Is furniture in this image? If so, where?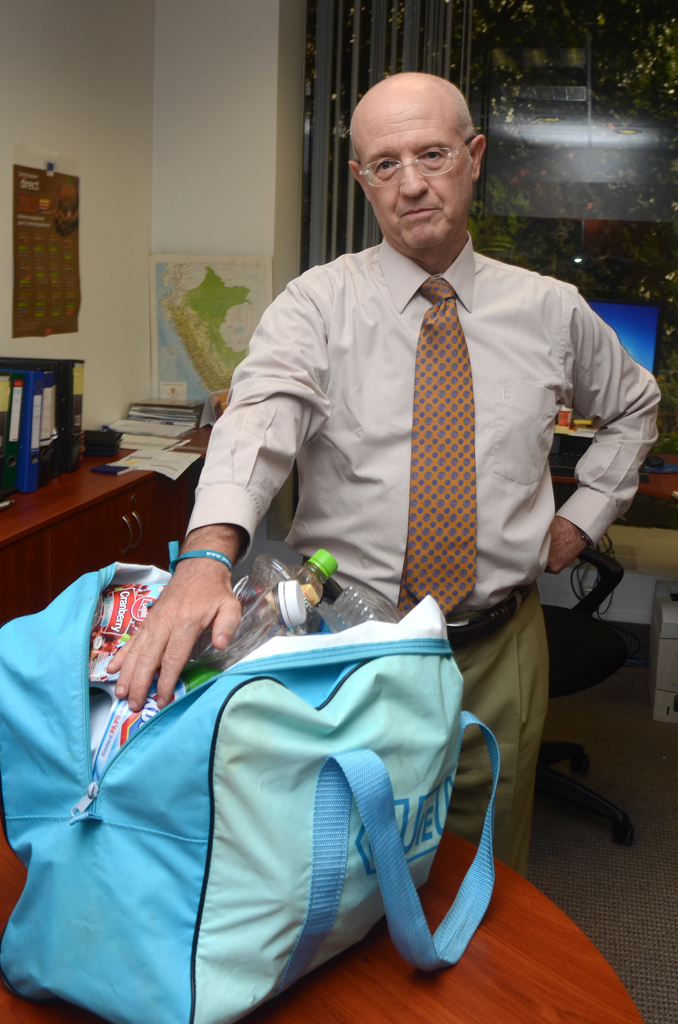
Yes, at 0/827/640/1023.
